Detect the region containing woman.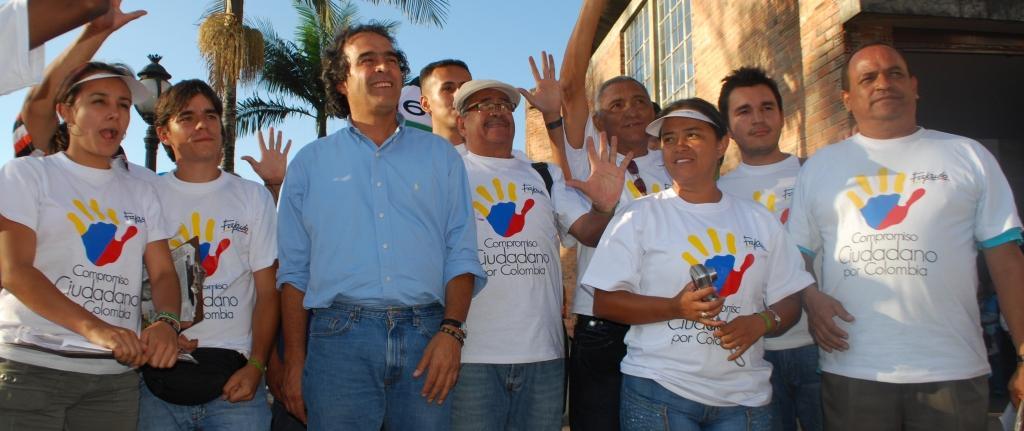
(left=15, top=39, right=189, bottom=394).
